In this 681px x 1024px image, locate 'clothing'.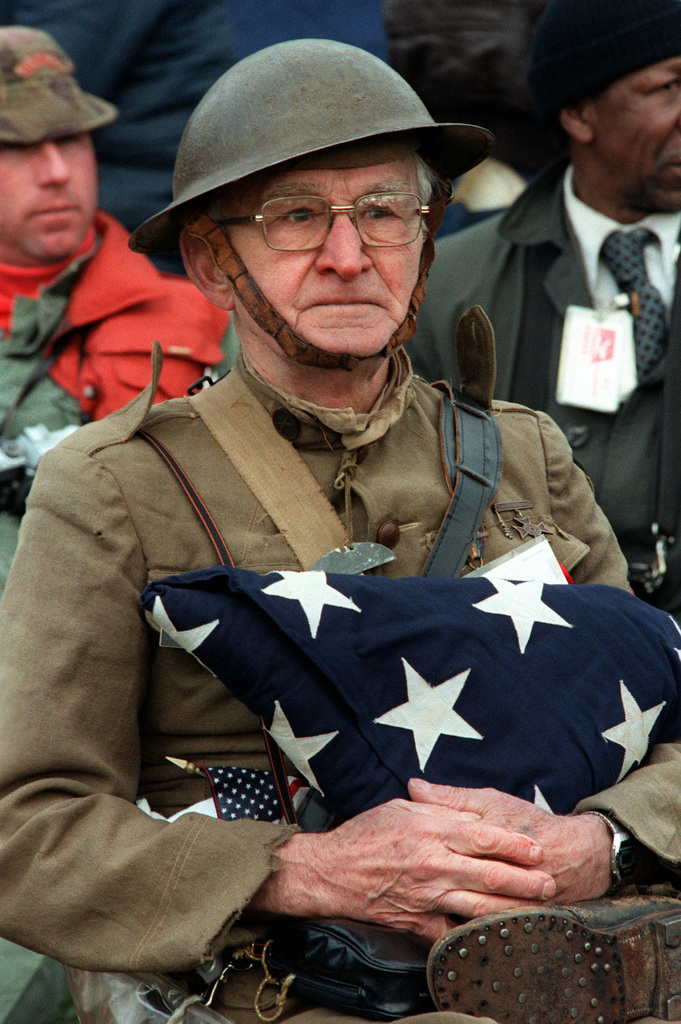
Bounding box: box=[0, 198, 238, 588].
